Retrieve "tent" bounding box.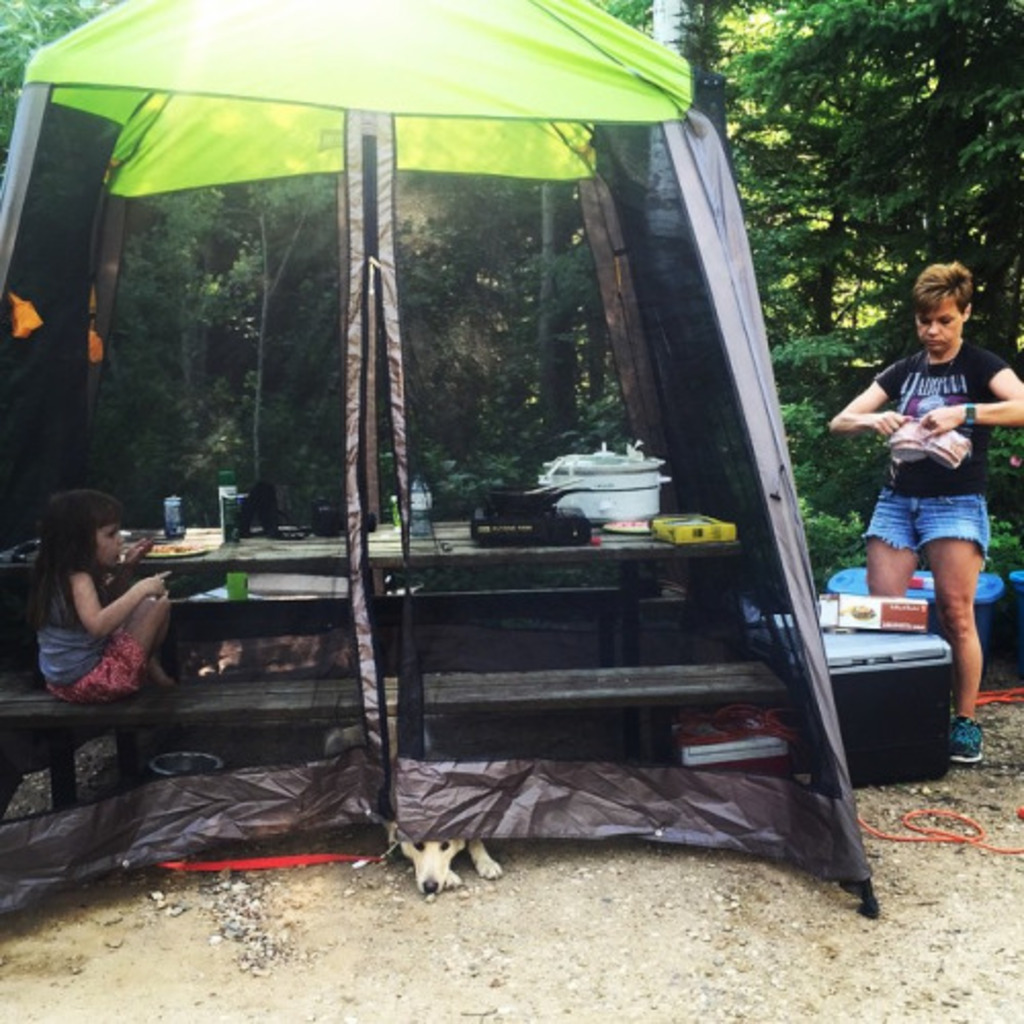
Bounding box: bbox=(25, 0, 934, 872).
